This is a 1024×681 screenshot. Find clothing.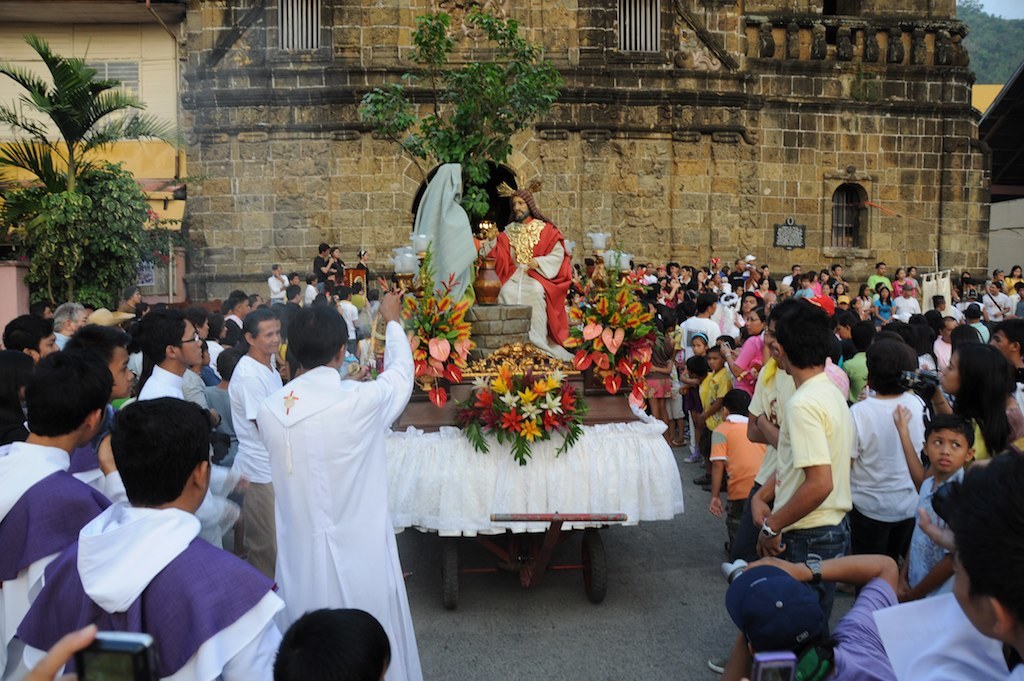
Bounding box: 377, 287, 413, 323.
